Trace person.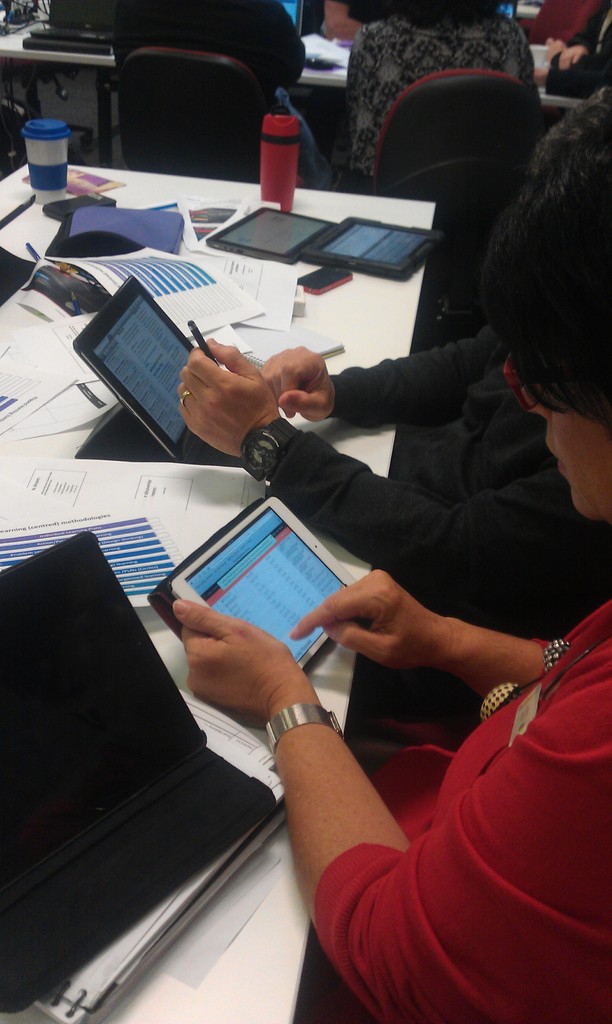
Traced to Rect(110, 0, 325, 193).
